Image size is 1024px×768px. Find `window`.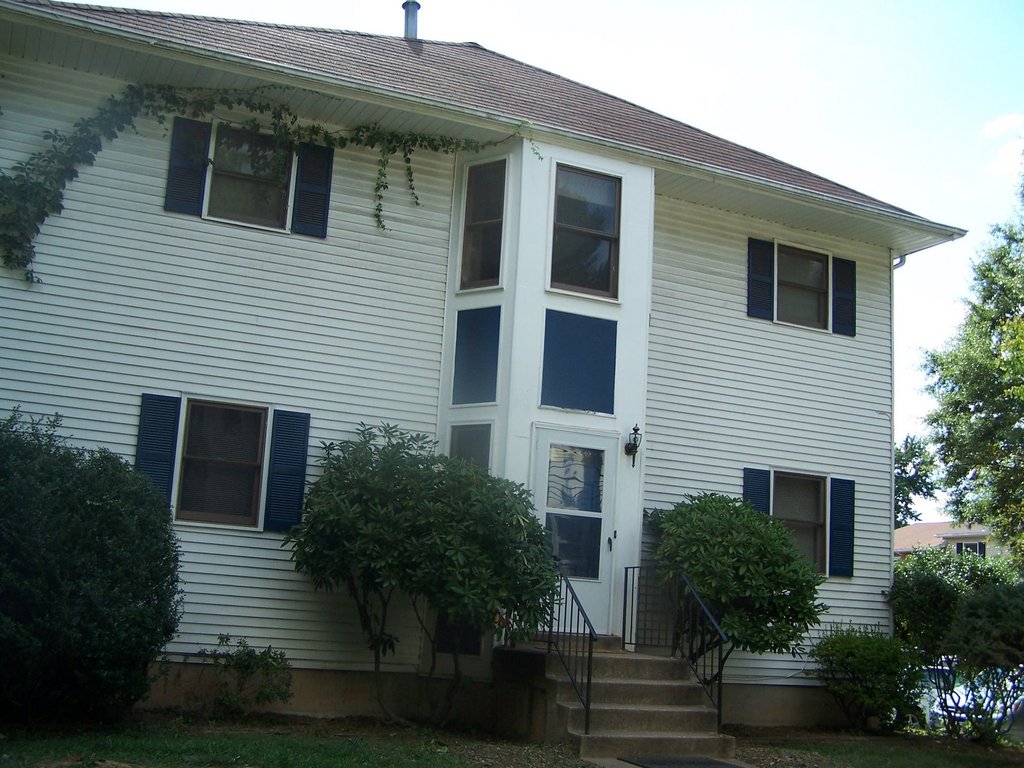
x1=450 y1=305 x2=500 y2=405.
